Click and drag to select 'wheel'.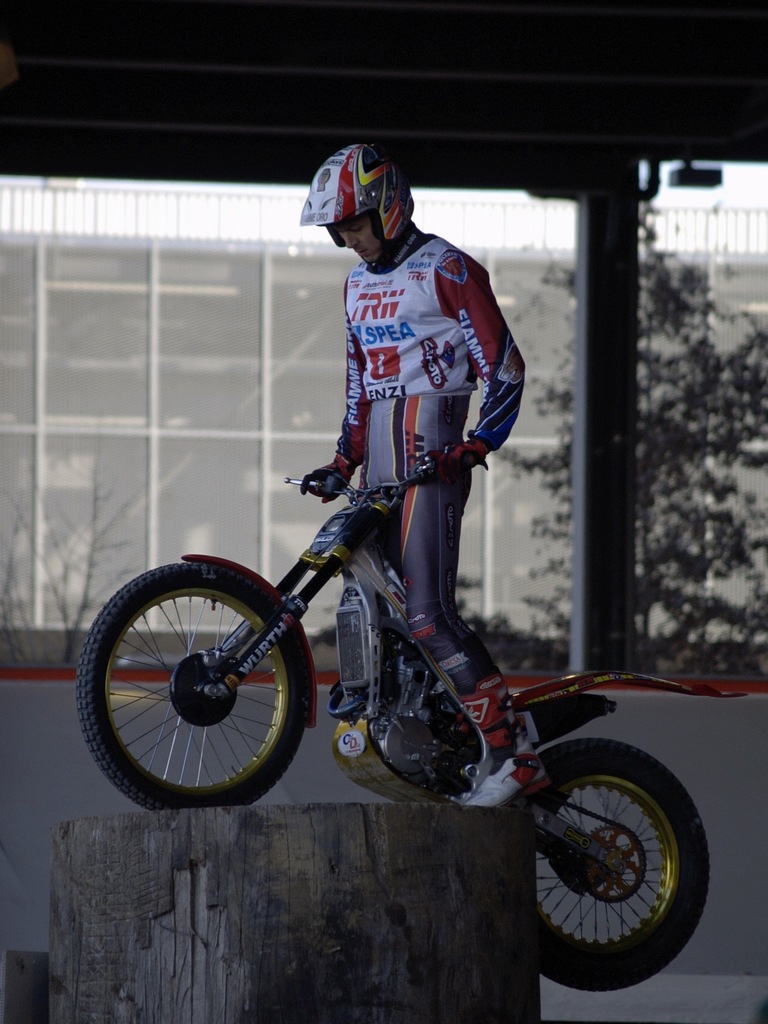
Selection: select_region(77, 559, 301, 808).
